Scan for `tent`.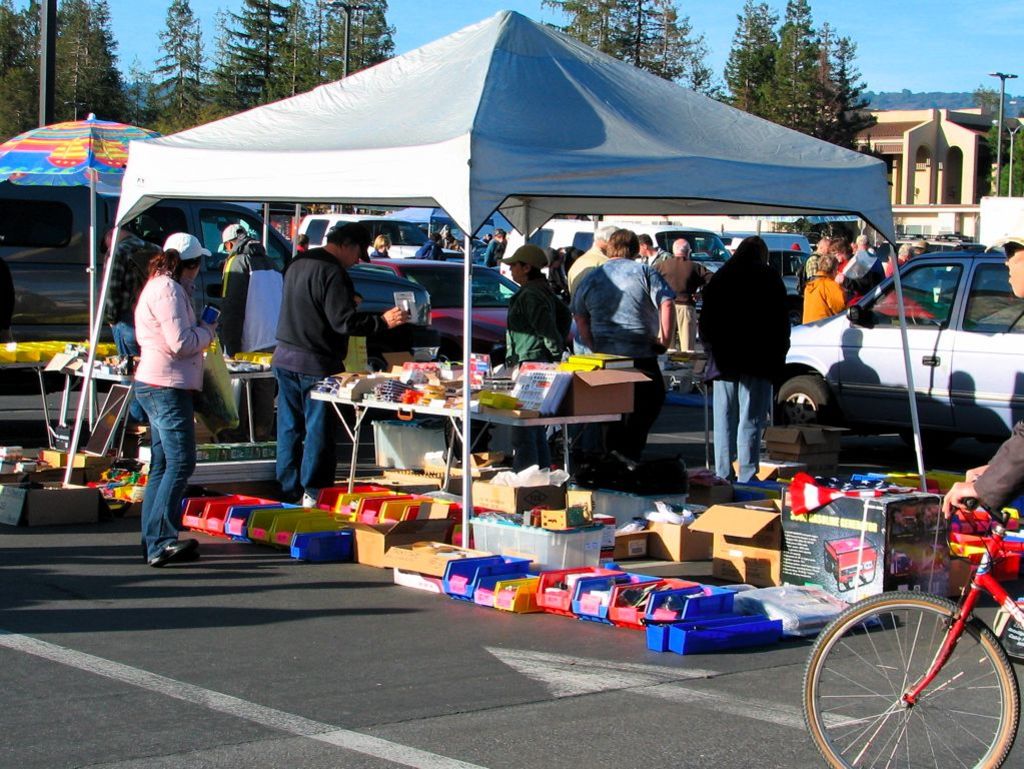
Scan result: {"left": 48, "top": 13, "right": 906, "bottom": 481}.
